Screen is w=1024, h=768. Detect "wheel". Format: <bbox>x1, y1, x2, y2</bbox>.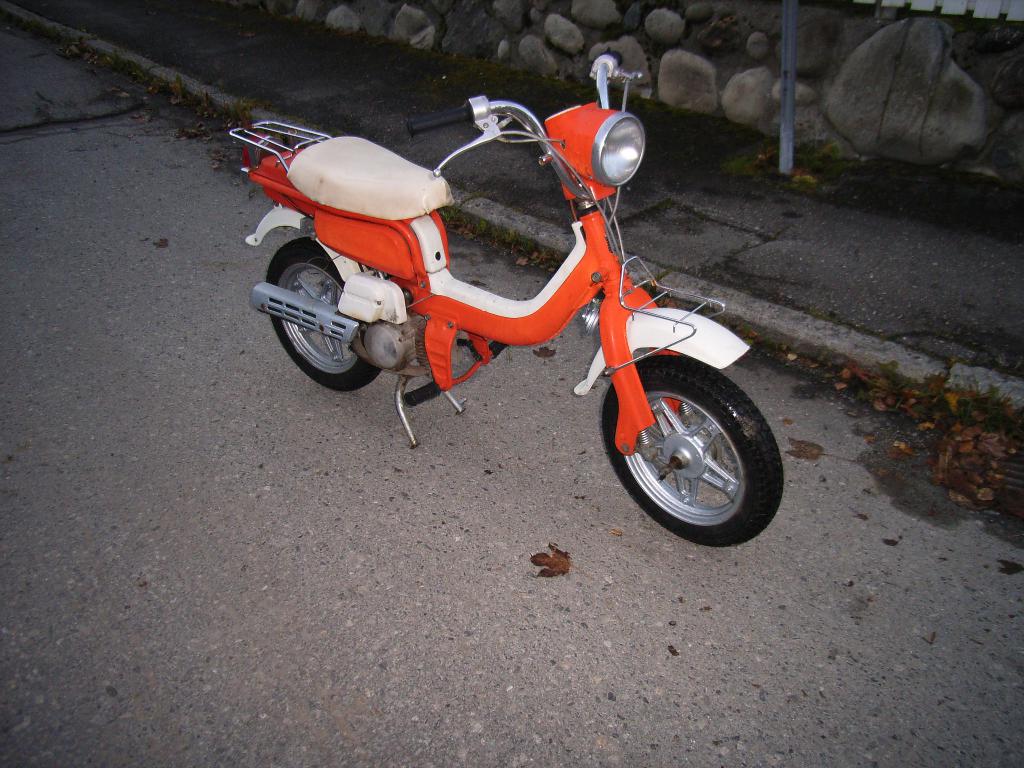
<bbox>604, 367, 781, 539</bbox>.
